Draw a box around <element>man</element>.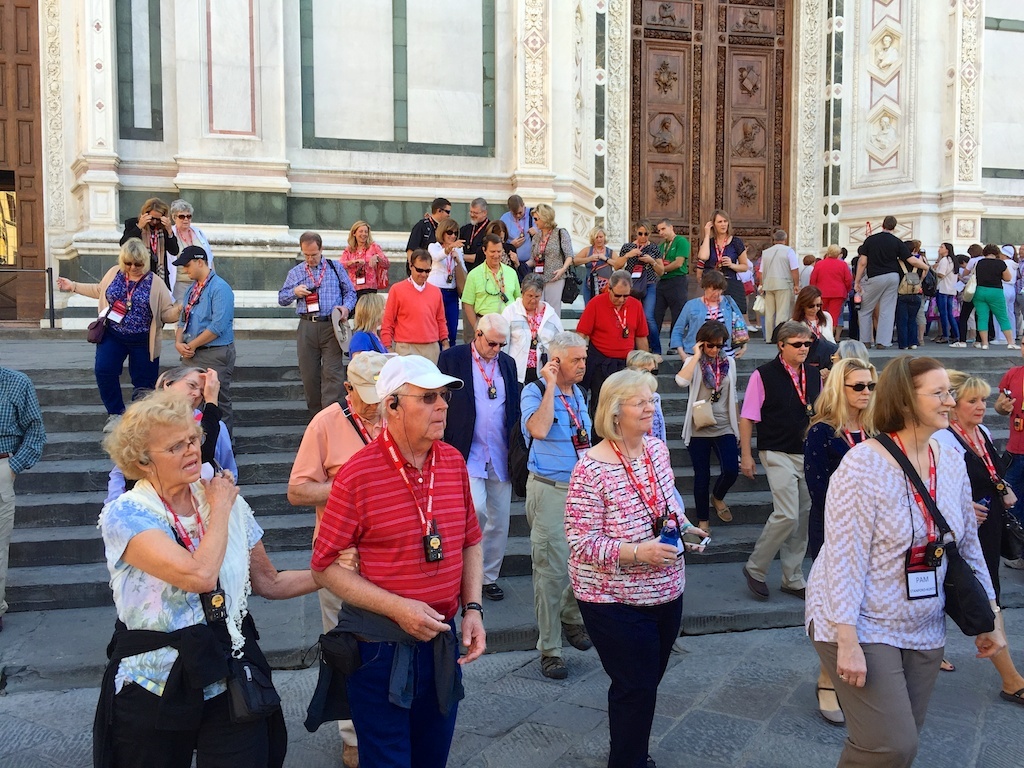
BBox(658, 220, 691, 355).
